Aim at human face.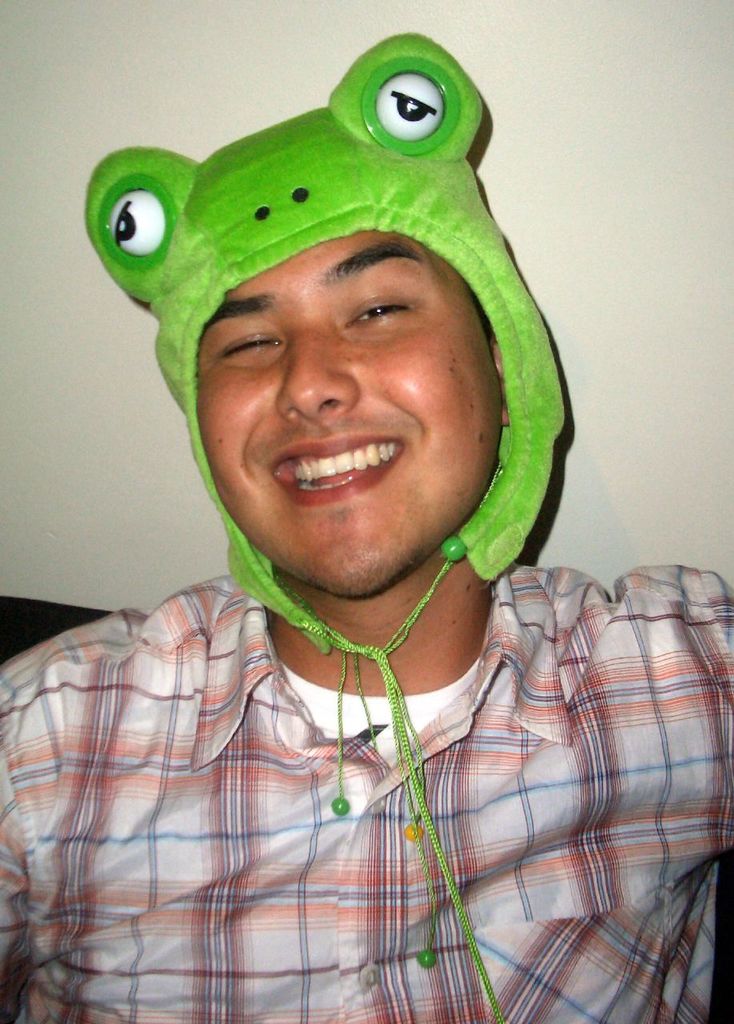
Aimed at x1=201 y1=230 x2=503 y2=598.
